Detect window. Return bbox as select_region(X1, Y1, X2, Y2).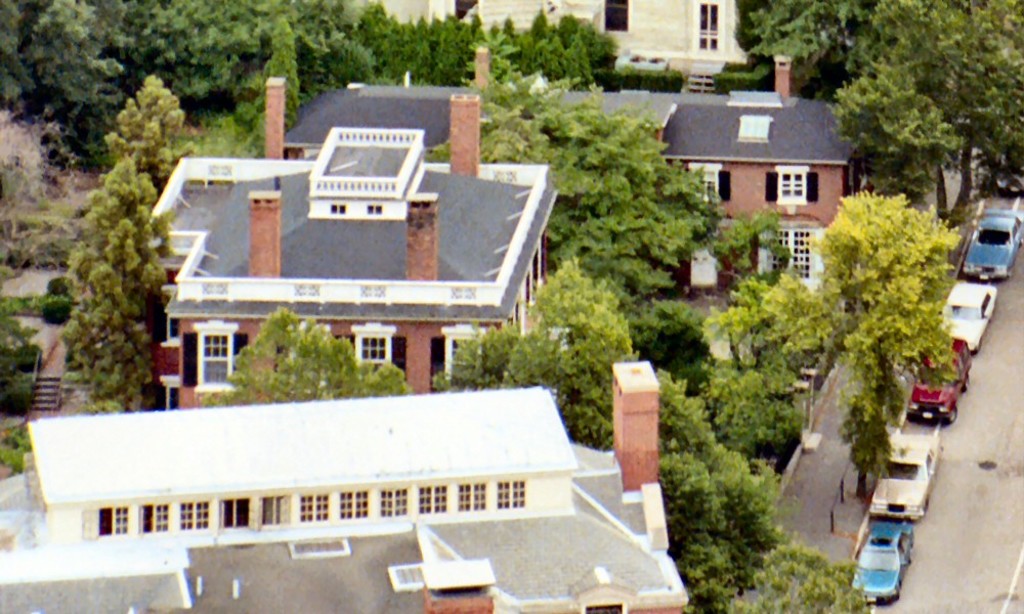
select_region(484, 472, 526, 519).
